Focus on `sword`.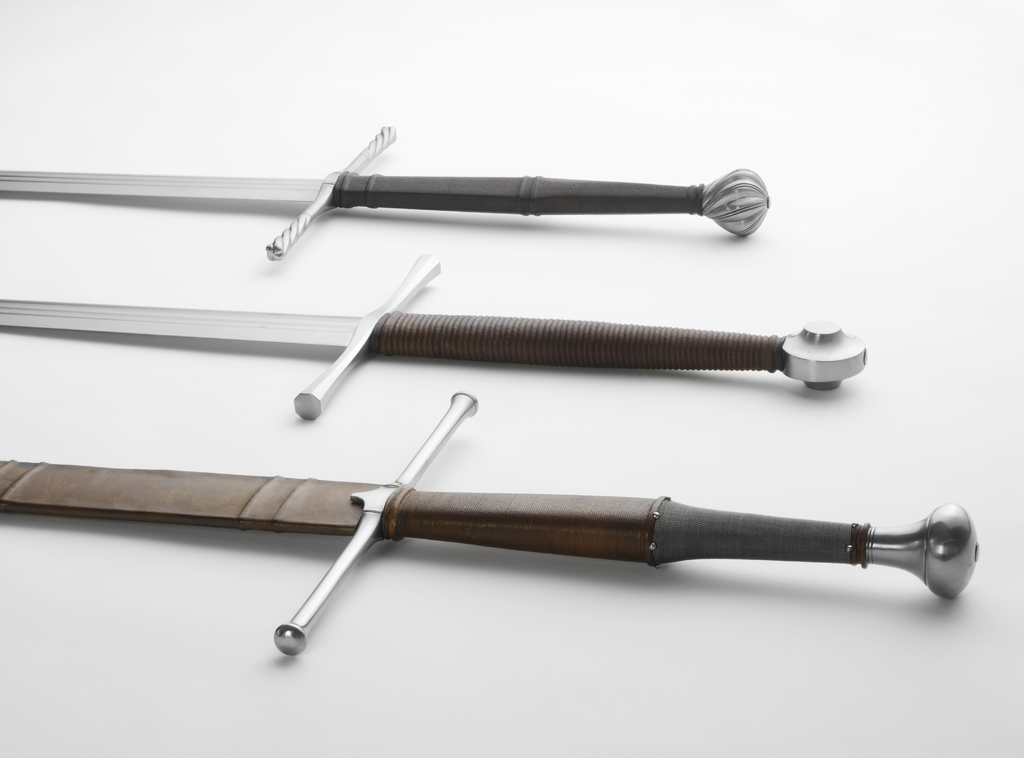
Focused at Rect(0, 254, 868, 421).
